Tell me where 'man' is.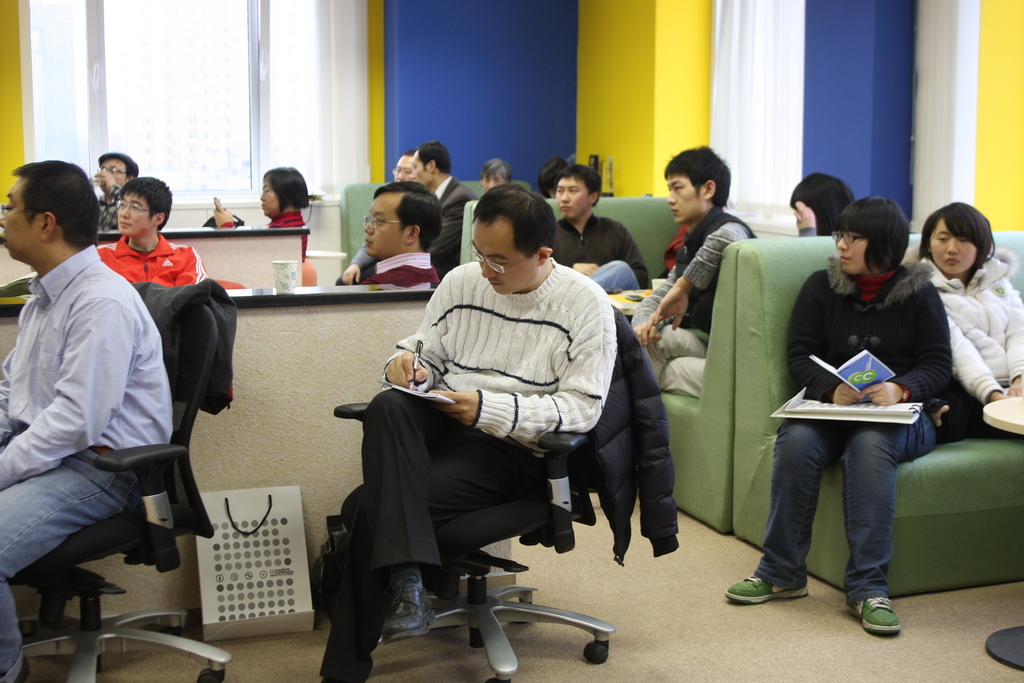
'man' is at x1=623 y1=145 x2=745 y2=405.
